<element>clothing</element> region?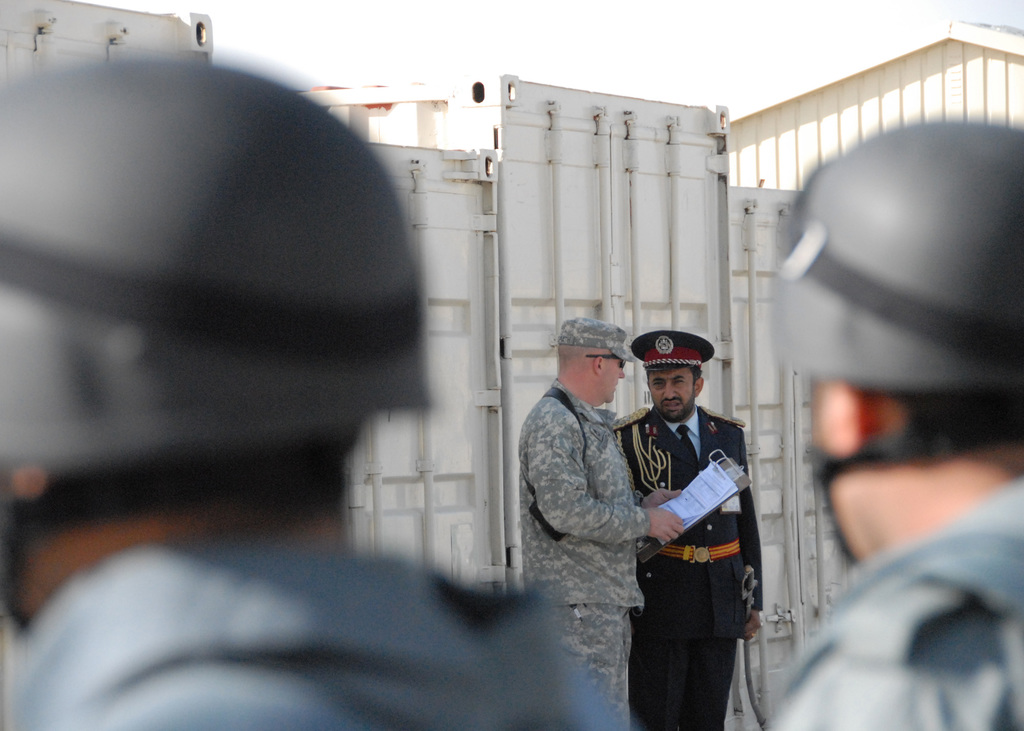
bbox(750, 469, 1023, 730)
